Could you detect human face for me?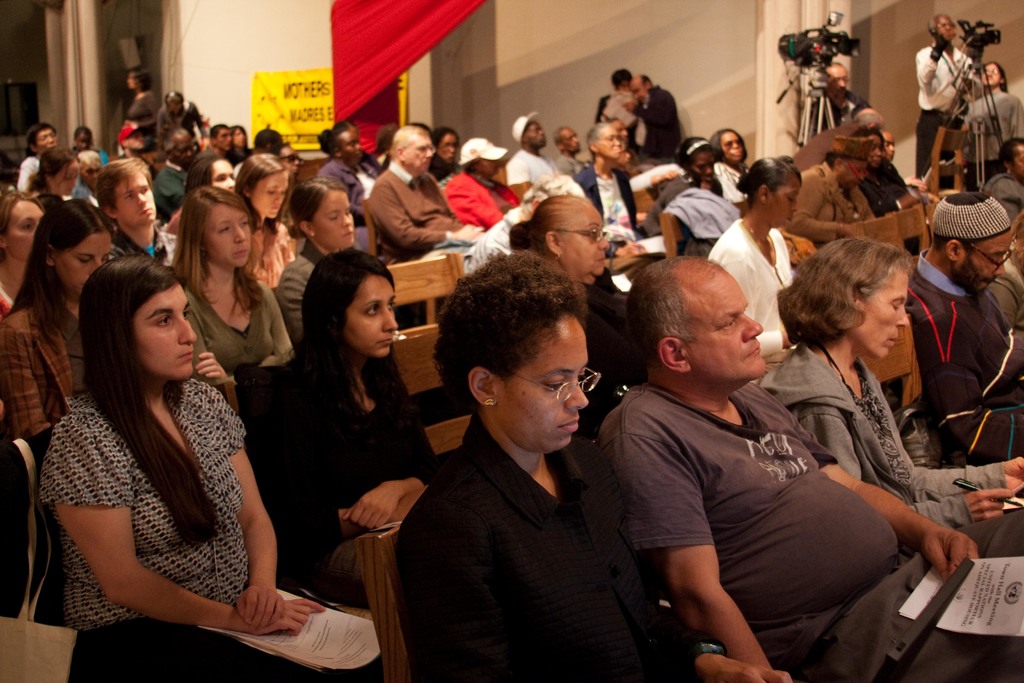
Detection result: bbox(829, 65, 851, 108).
